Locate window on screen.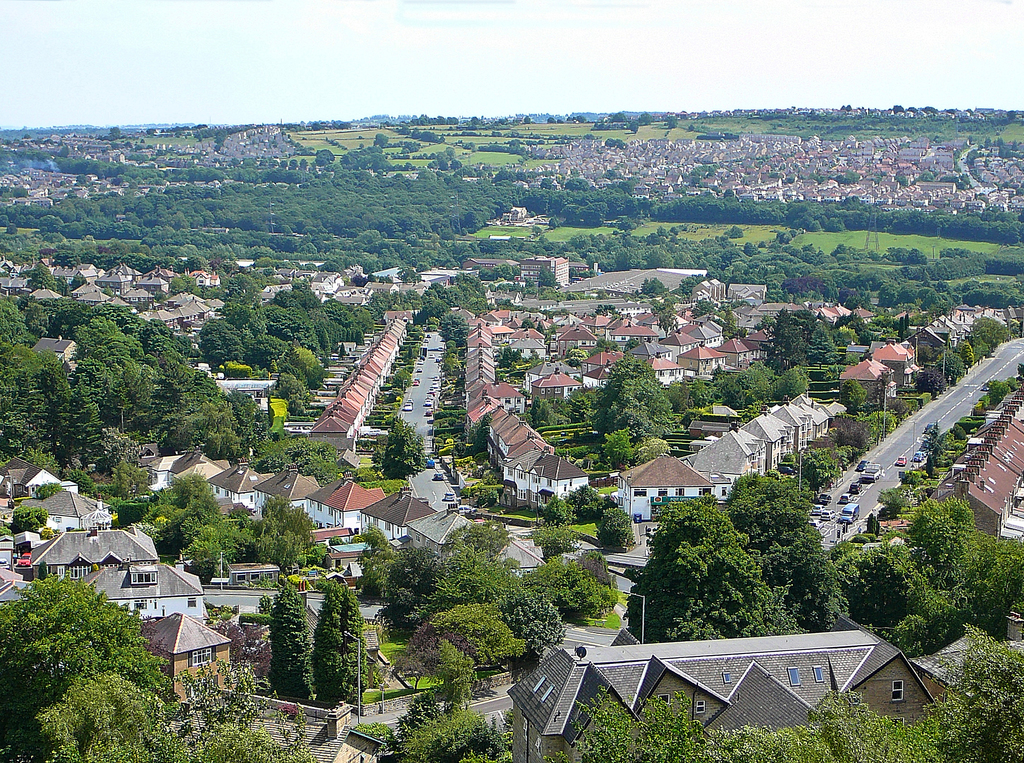
On screen at {"x1": 133, "y1": 574, "x2": 157, "y2": 581}.
